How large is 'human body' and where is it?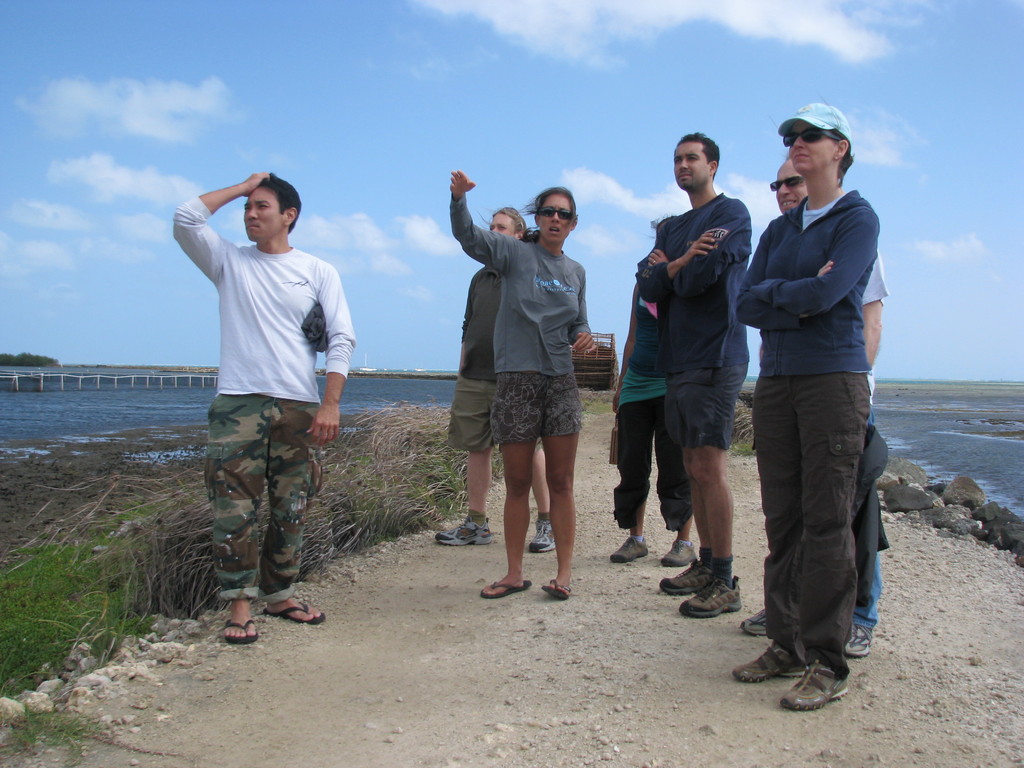
Bounding box: [433, 264, 556, 554].
